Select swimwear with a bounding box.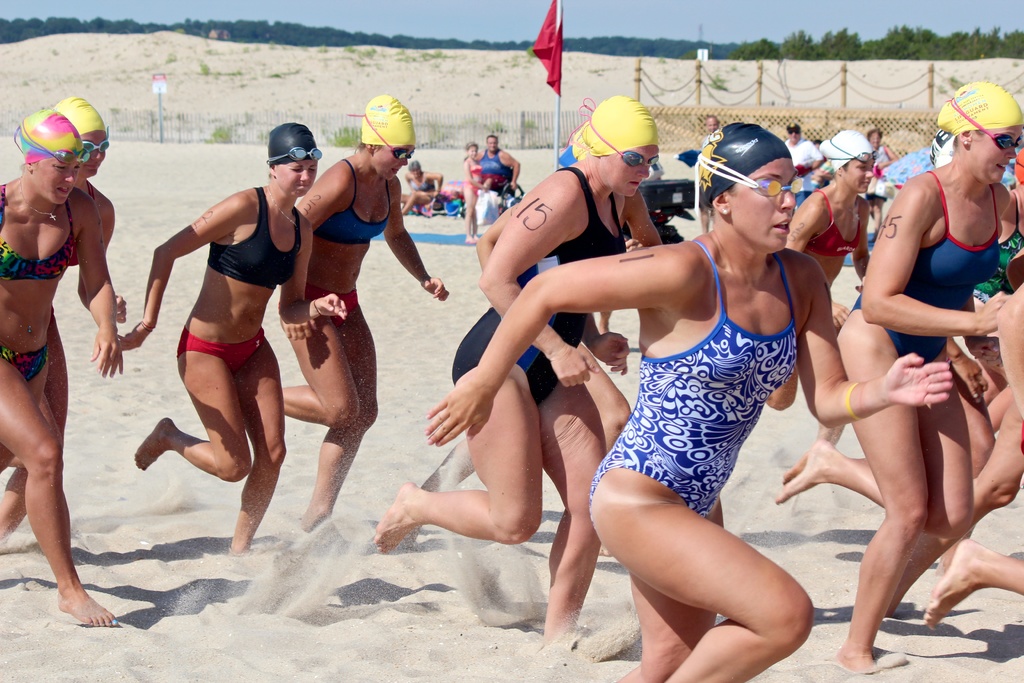
l=449, t=168, r=632, b=404.
